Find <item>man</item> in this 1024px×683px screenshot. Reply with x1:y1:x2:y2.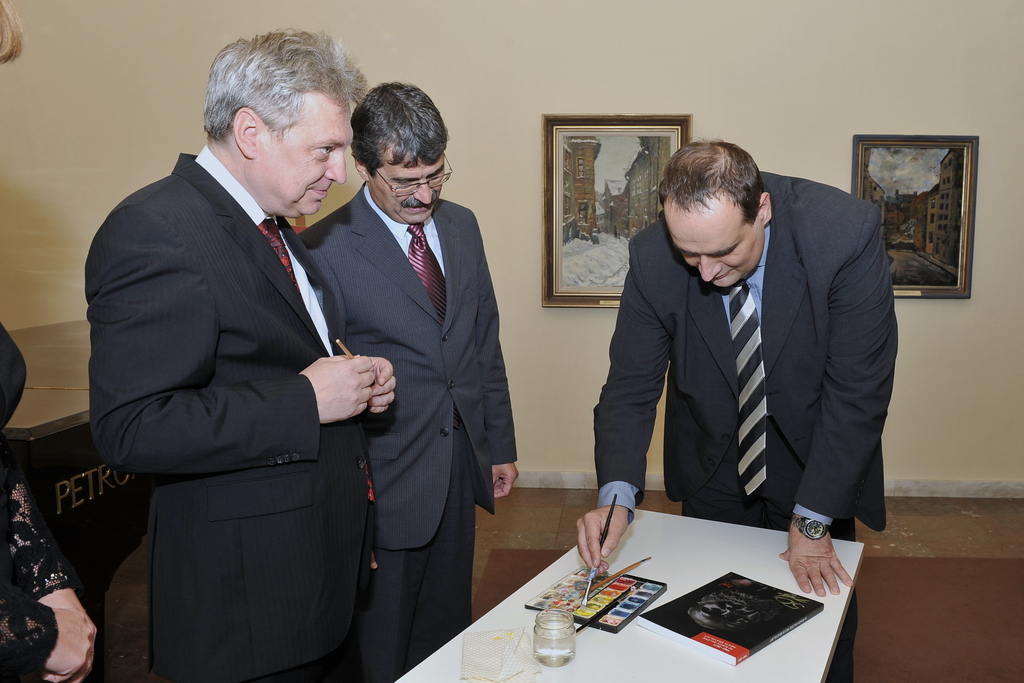
577:136:899:682.
